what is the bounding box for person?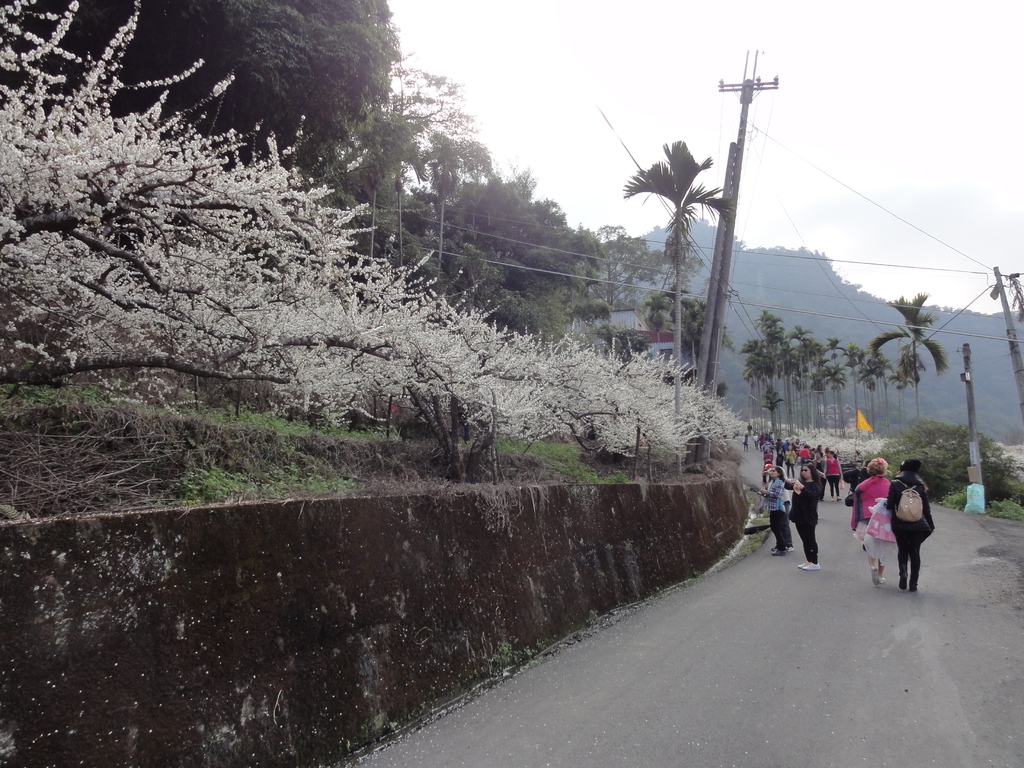
region(876, 454, 929, 596).
